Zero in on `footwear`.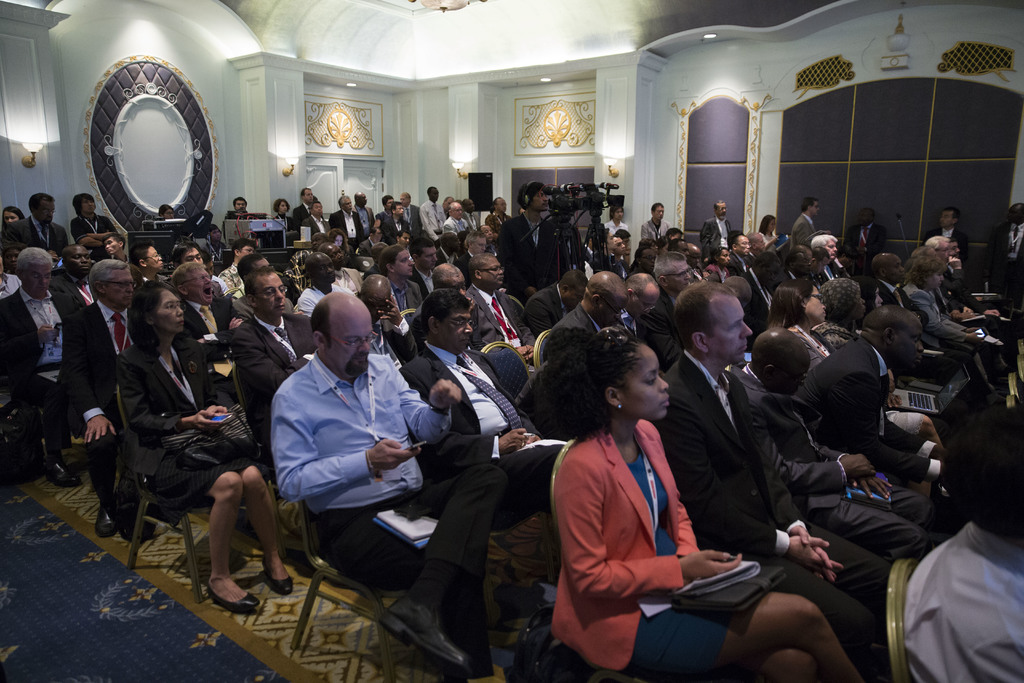
Zeroed in: bbox(91, 496, 112, 537).
